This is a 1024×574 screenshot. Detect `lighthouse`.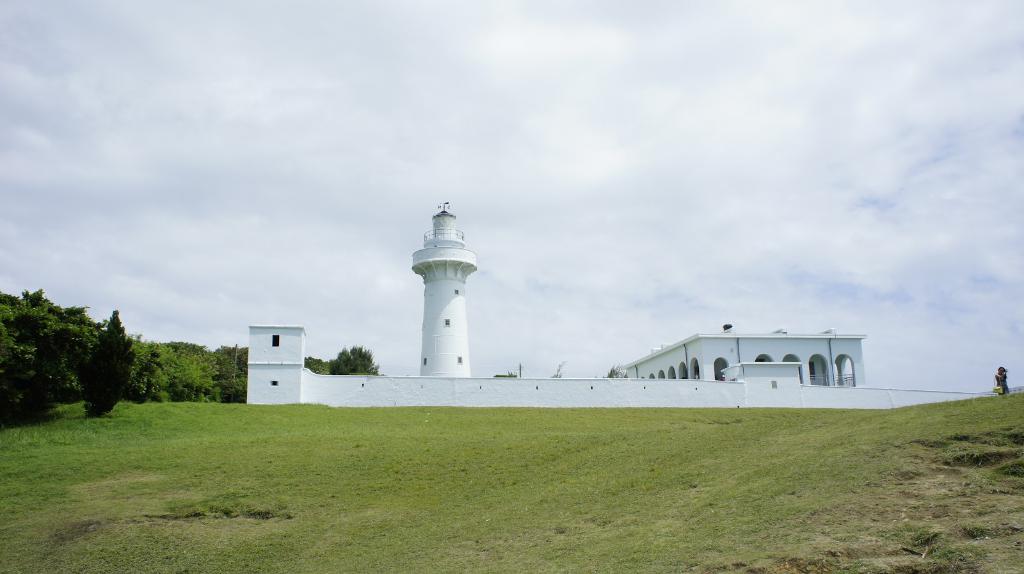
bbox(410, 198, 479, 377).
